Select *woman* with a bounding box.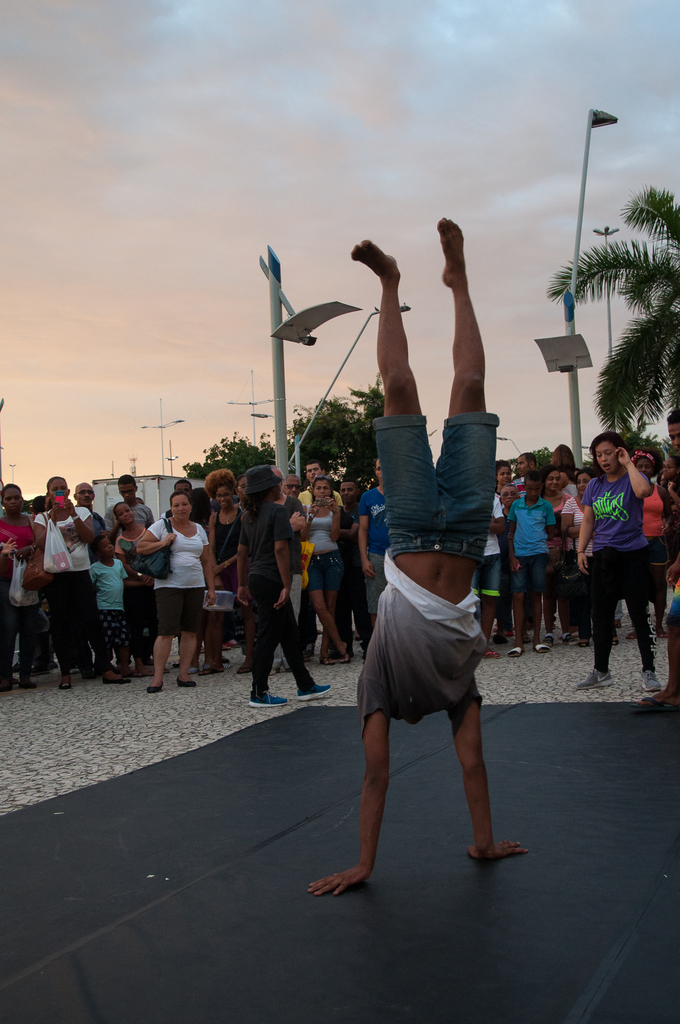
bbox=[203, 468, 241, 662].
